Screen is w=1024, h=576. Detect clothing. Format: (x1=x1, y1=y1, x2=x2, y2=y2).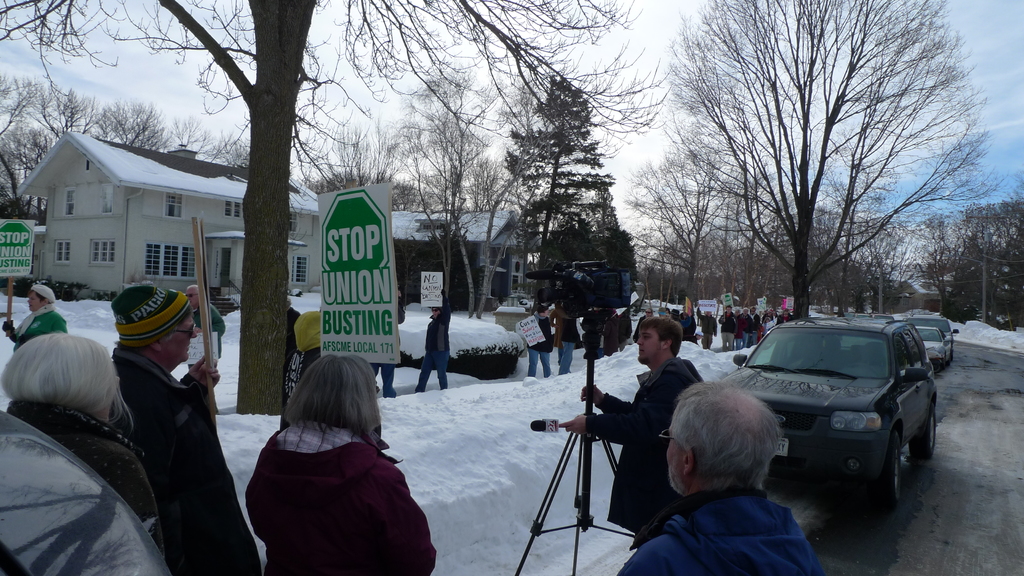
(x1=559, y1=313, x2=574, y2=373).
